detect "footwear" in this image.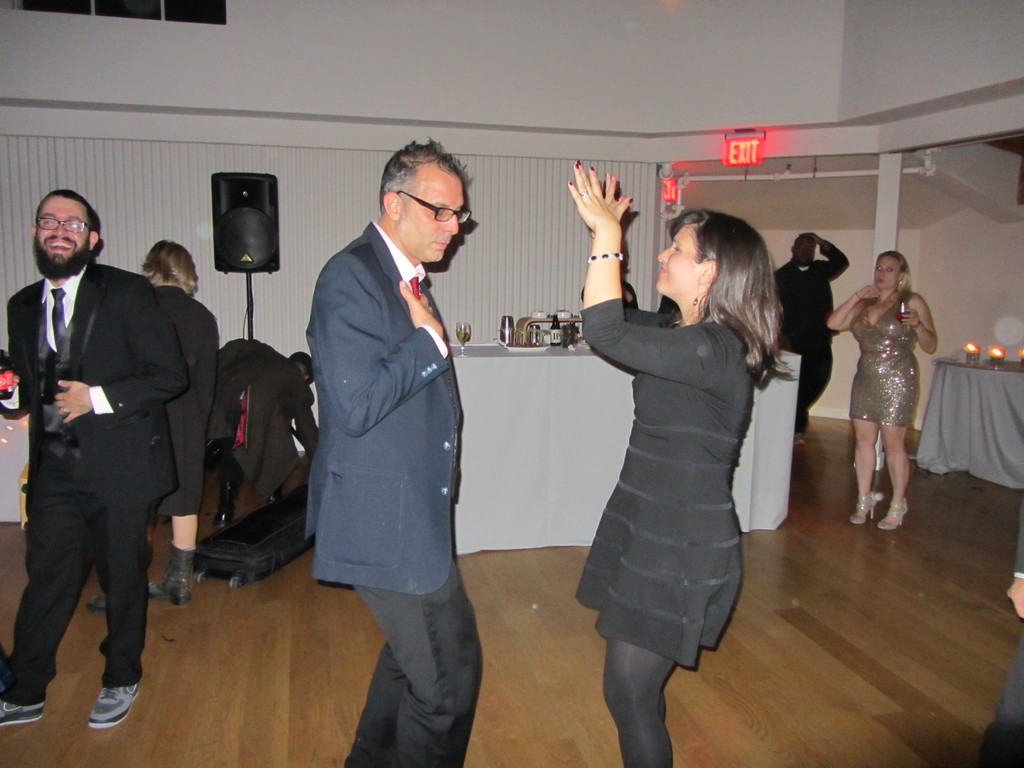
Detection: region(215, 514, 232, 528).
